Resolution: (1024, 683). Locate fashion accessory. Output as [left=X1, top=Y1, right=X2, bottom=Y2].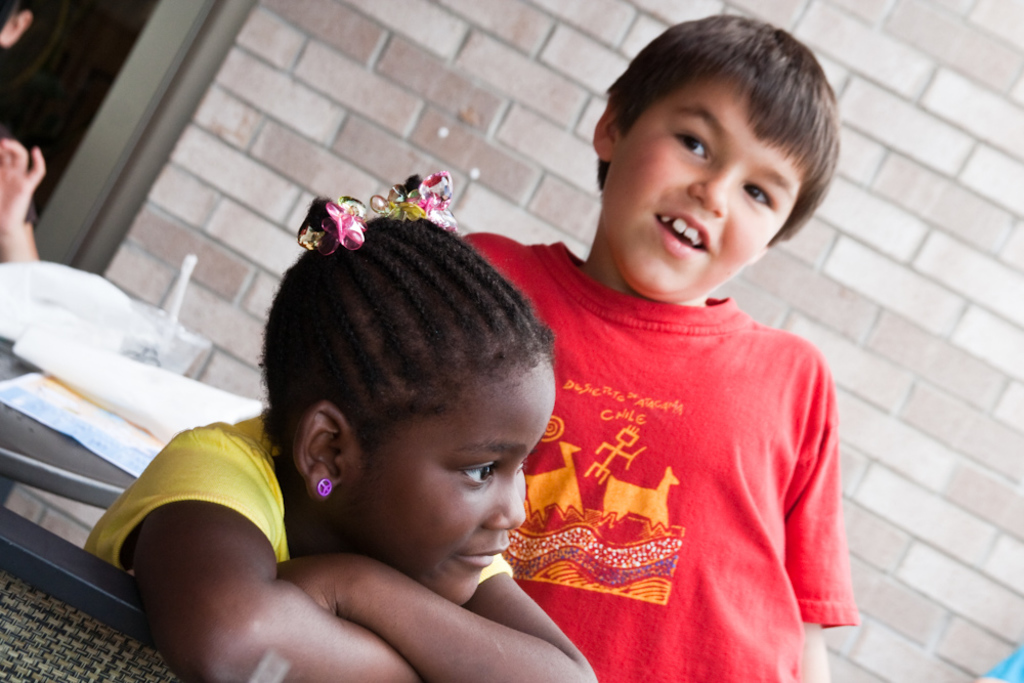
[left=297, top=168, right=458, bottom=255].
